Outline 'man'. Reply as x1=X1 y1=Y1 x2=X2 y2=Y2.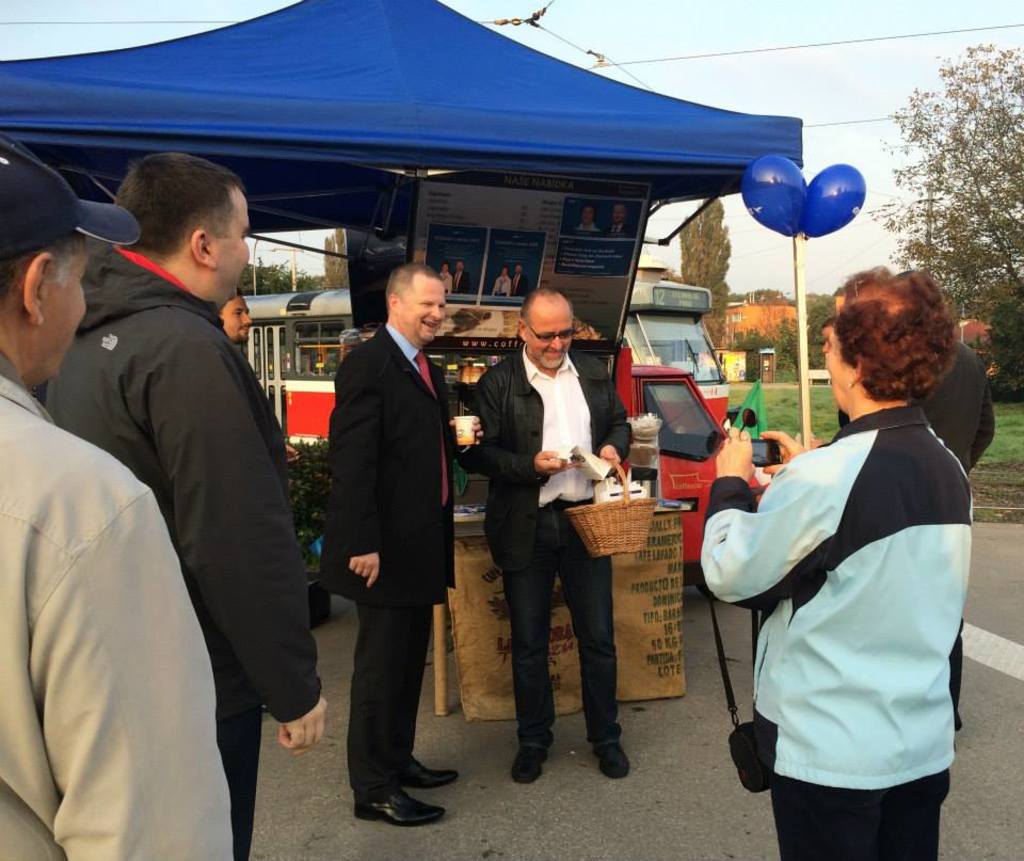
x1=466 y1=280 x2=638 y2=784.
